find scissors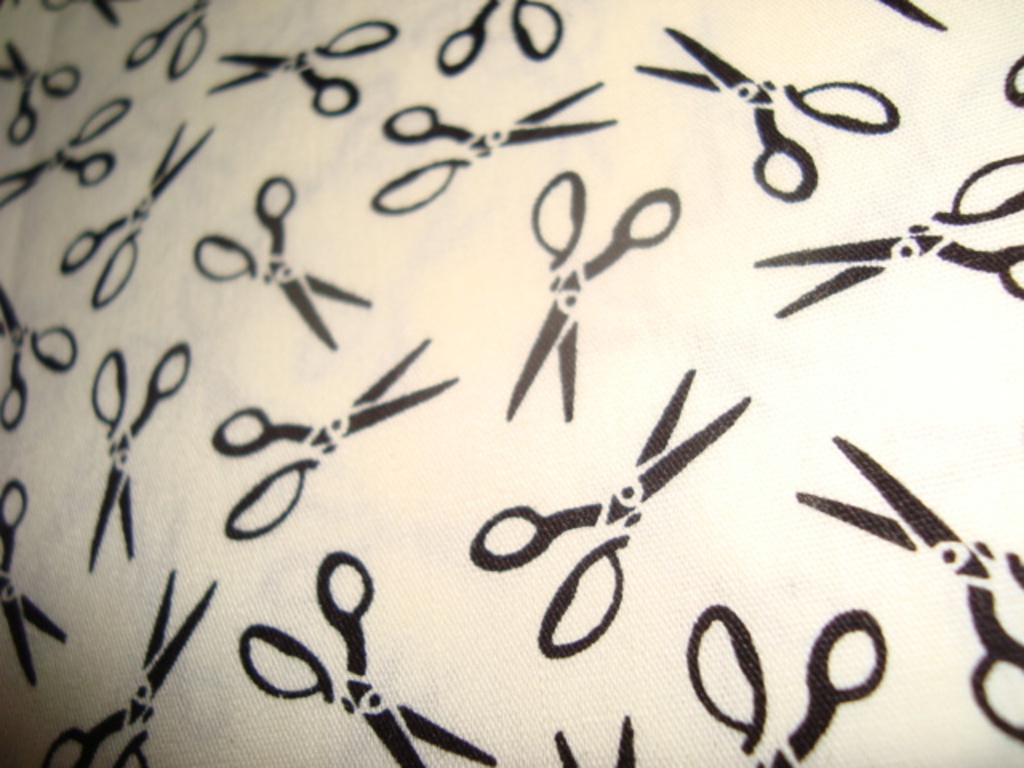
detection(200, 19, 400, 112)
